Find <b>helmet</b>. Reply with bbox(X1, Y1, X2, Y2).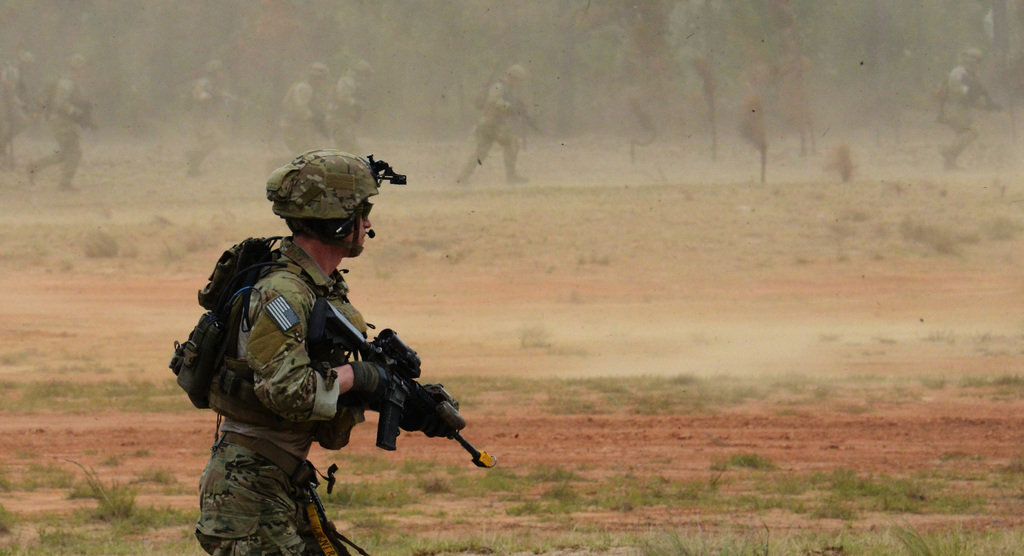
bbox(310, 64, 328, 77).
